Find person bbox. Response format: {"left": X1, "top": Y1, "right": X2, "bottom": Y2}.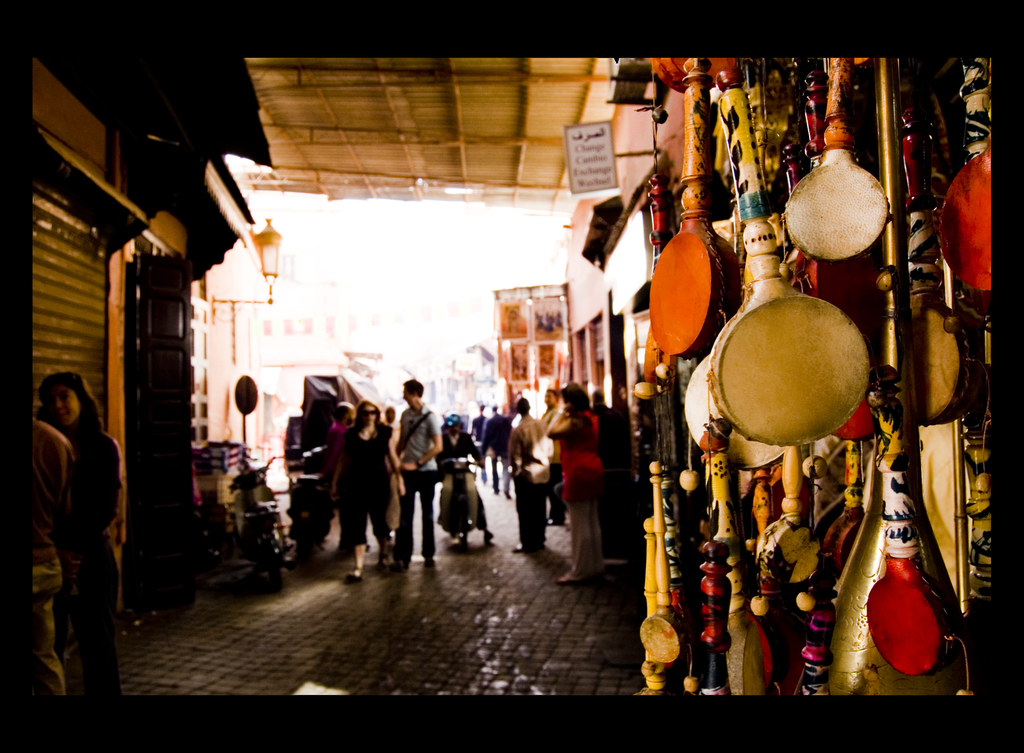
{"left": 431, "top": 416, "right": 498, "bottom": 546}.
